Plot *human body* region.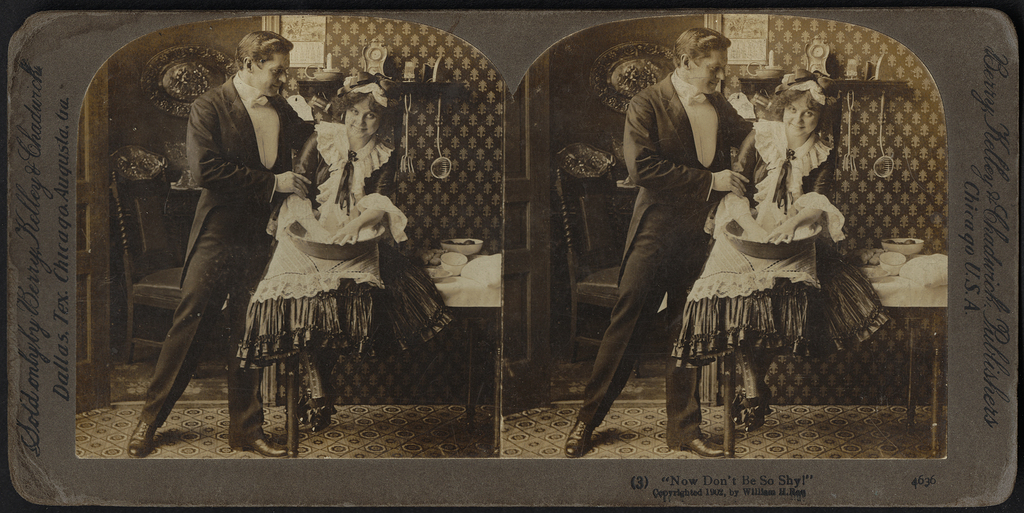
Plotted at [x1=564, y1=69, x2=758, y2=459].
